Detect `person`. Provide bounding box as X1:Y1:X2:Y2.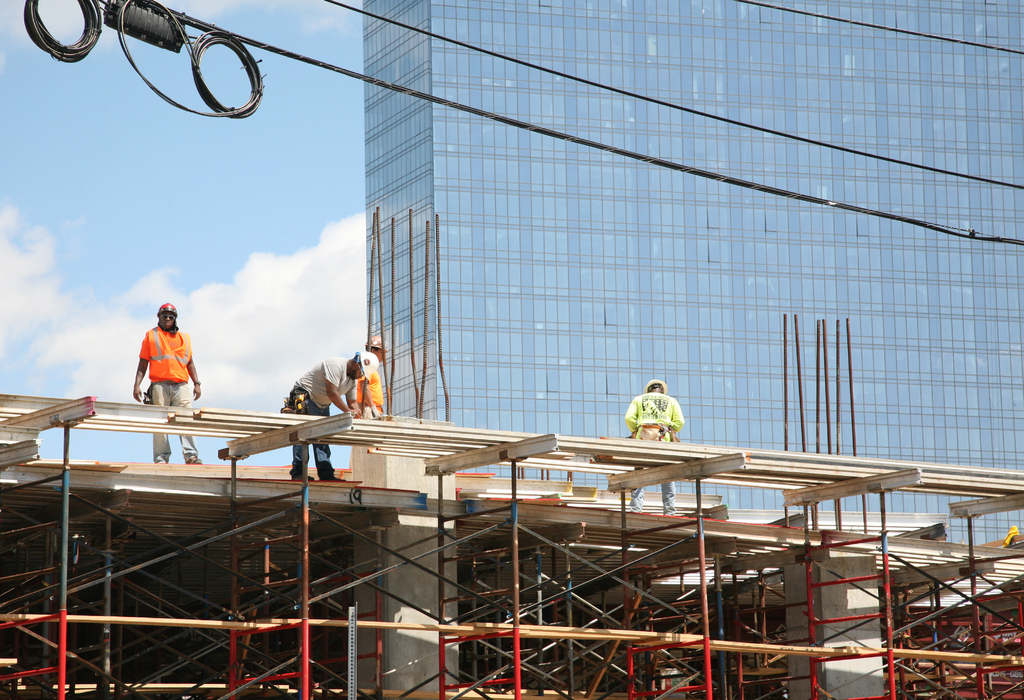
131:305:198:463.
